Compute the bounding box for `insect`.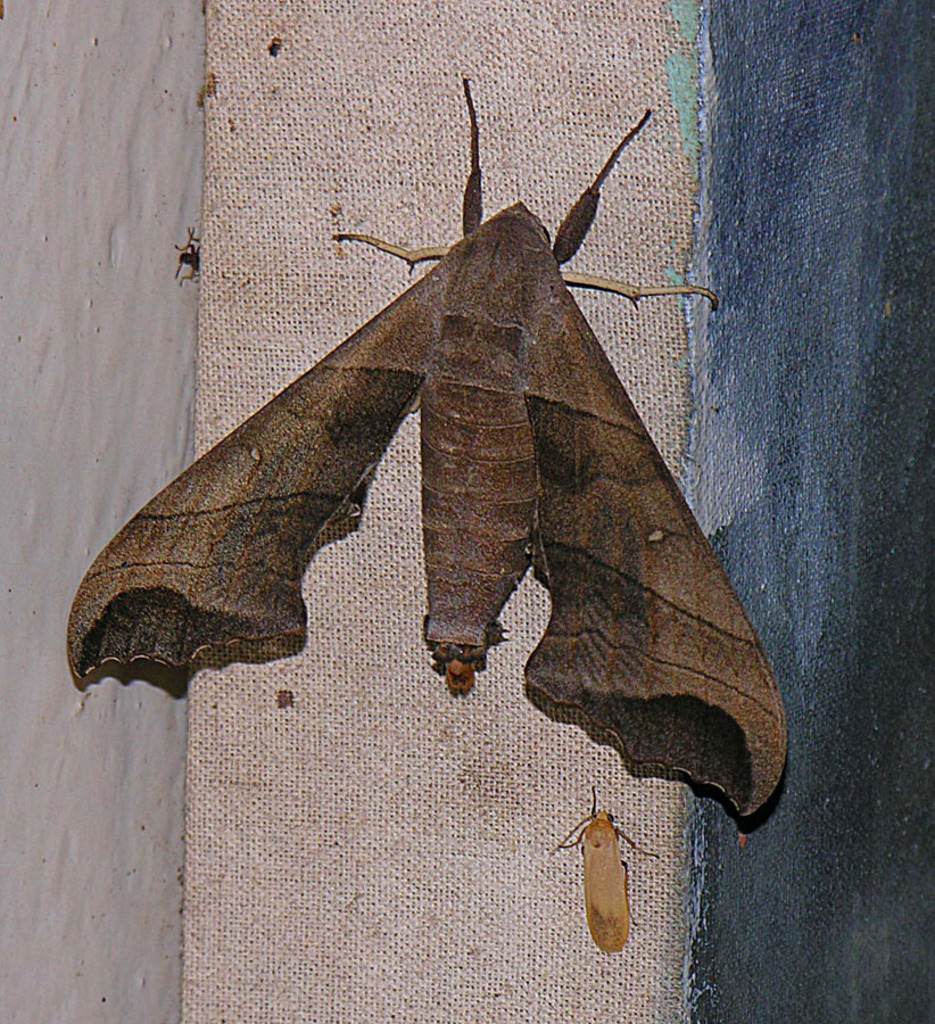
left=549, top=798, right=671, bottom=945.
